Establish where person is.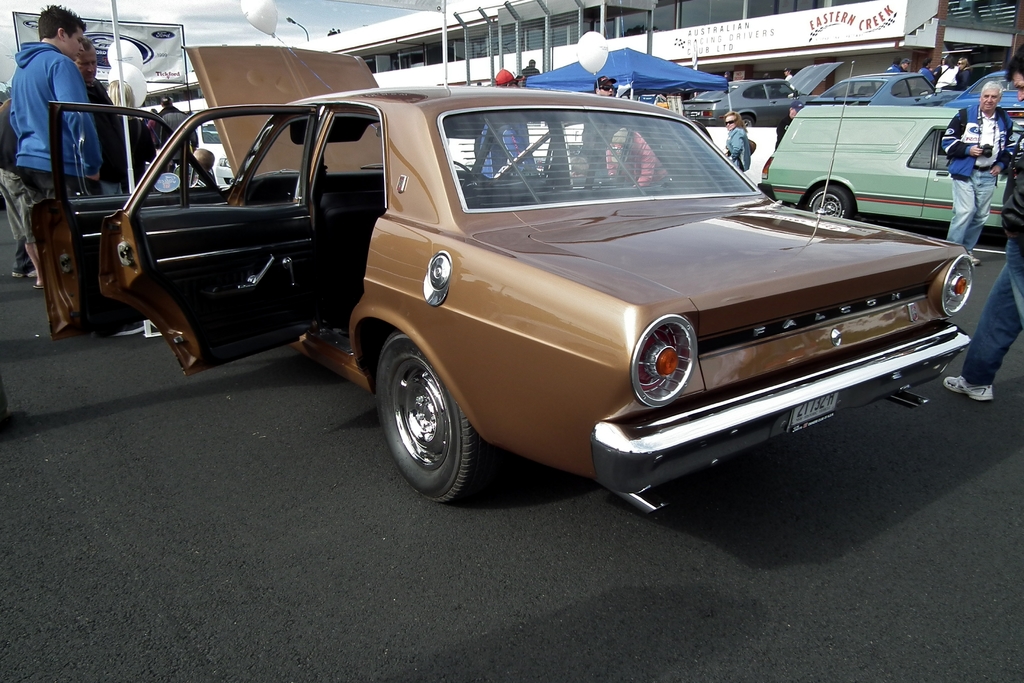
Established at region(0, 92, 46, 284).
